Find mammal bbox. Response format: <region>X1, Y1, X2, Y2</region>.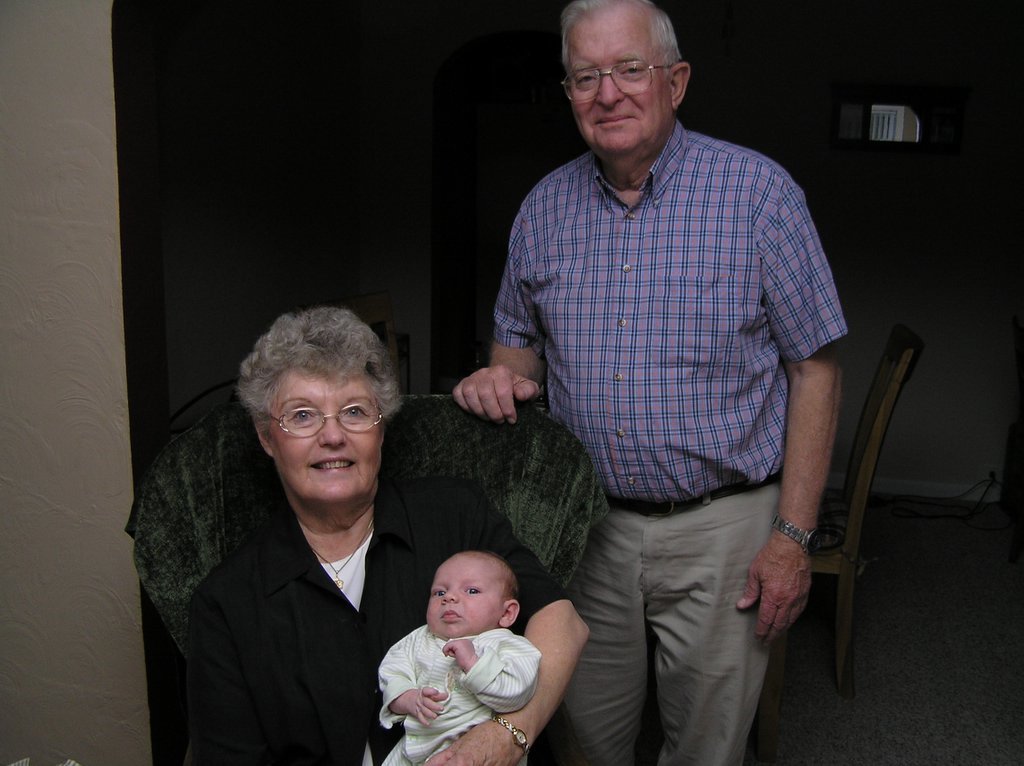
<region>365, 549, 575, 743</region>.
